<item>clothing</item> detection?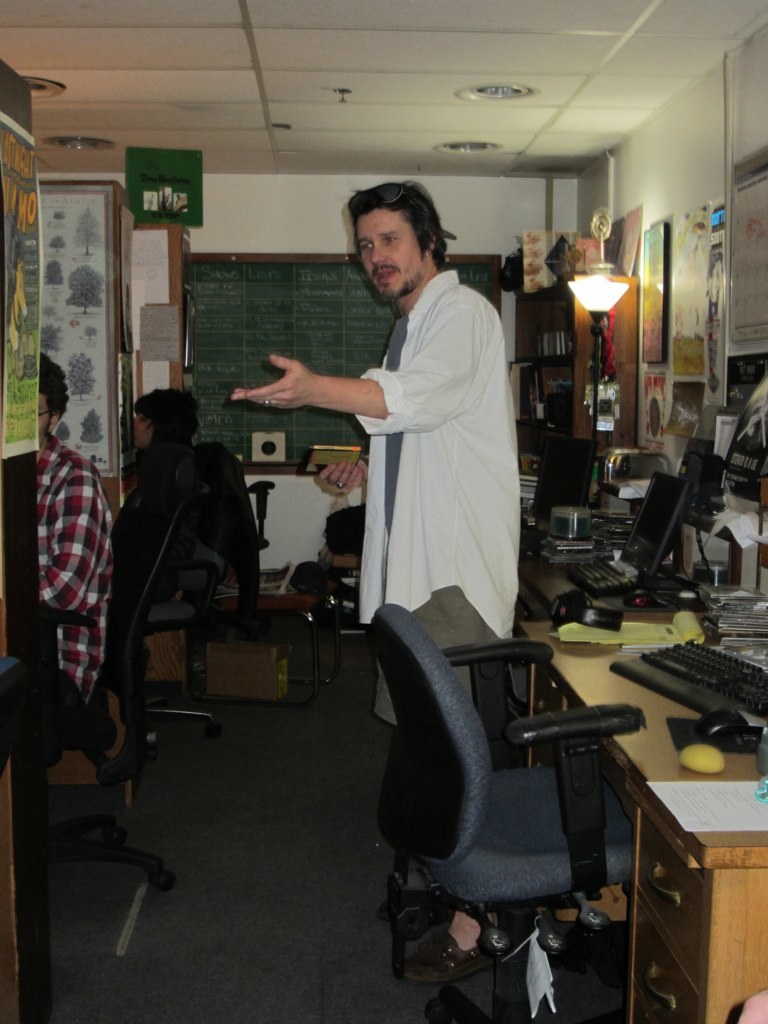
360:267:520:728
